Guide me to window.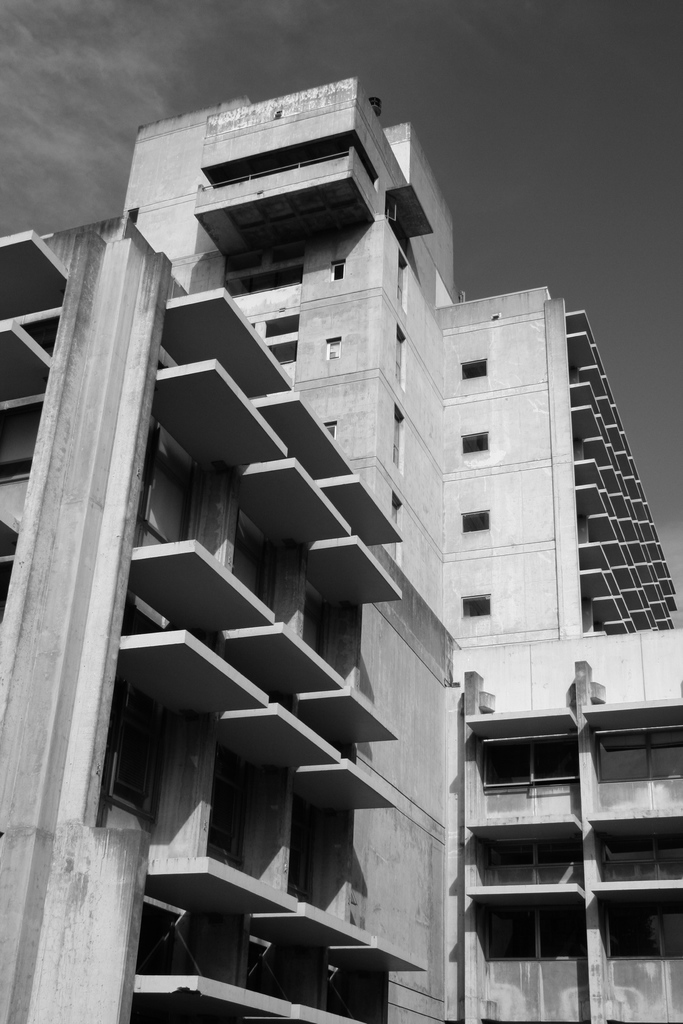
Guidance: bbox=(332, 261, 348, 282).
